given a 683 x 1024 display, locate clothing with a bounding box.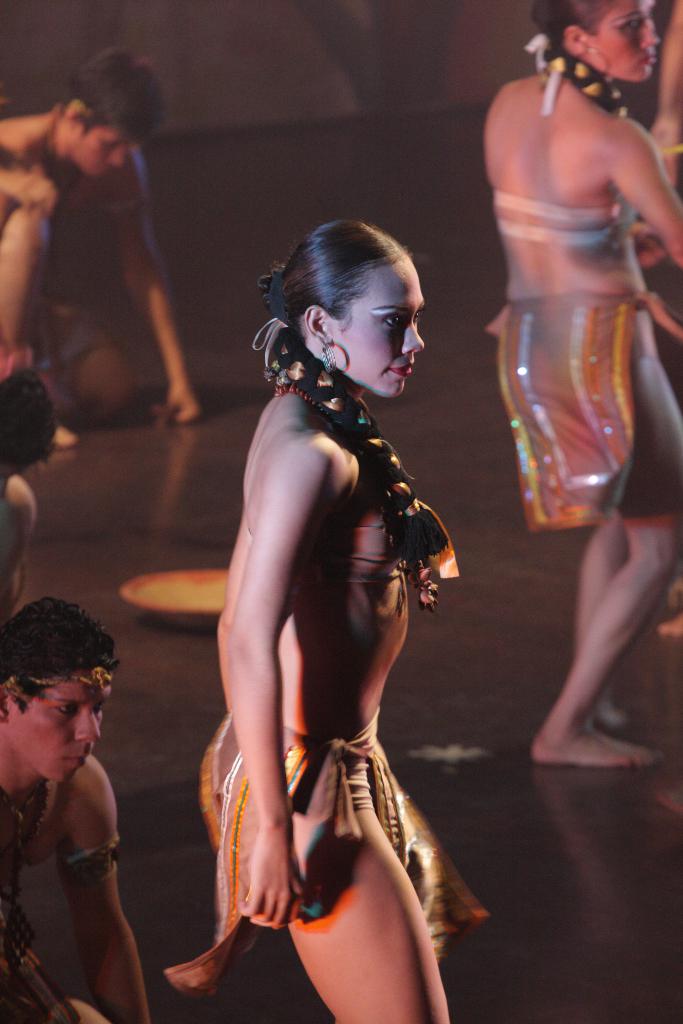
Located: l=31, t=288, r=113, b=370.
